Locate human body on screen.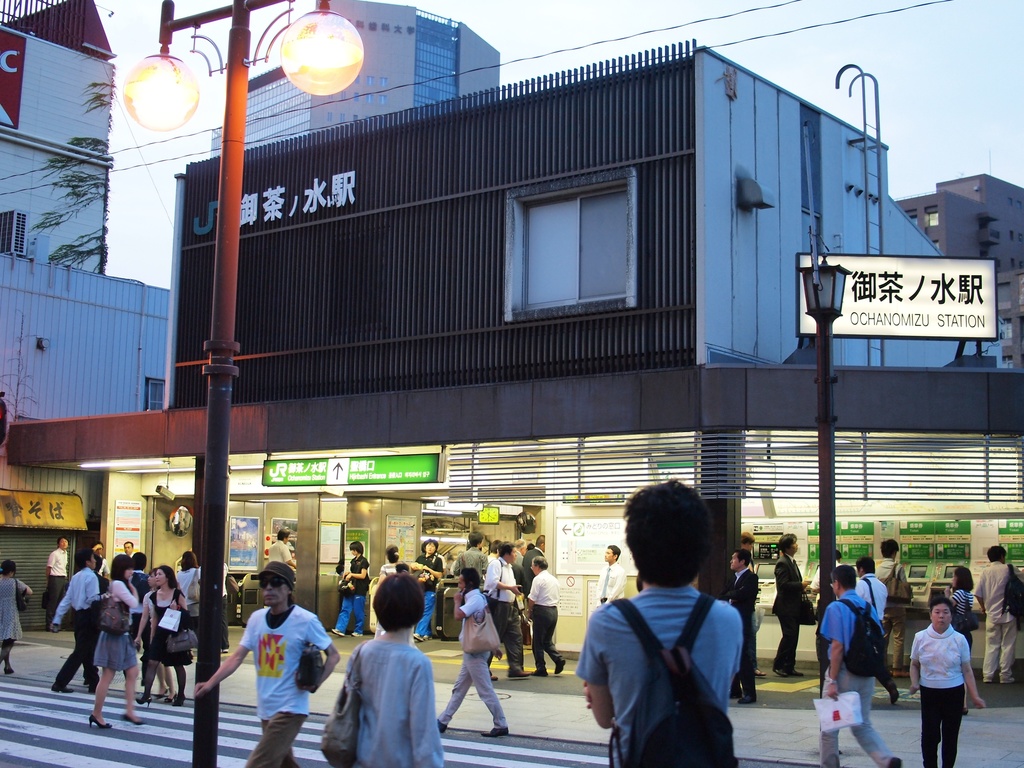
On screen at (874,564,916,685).
